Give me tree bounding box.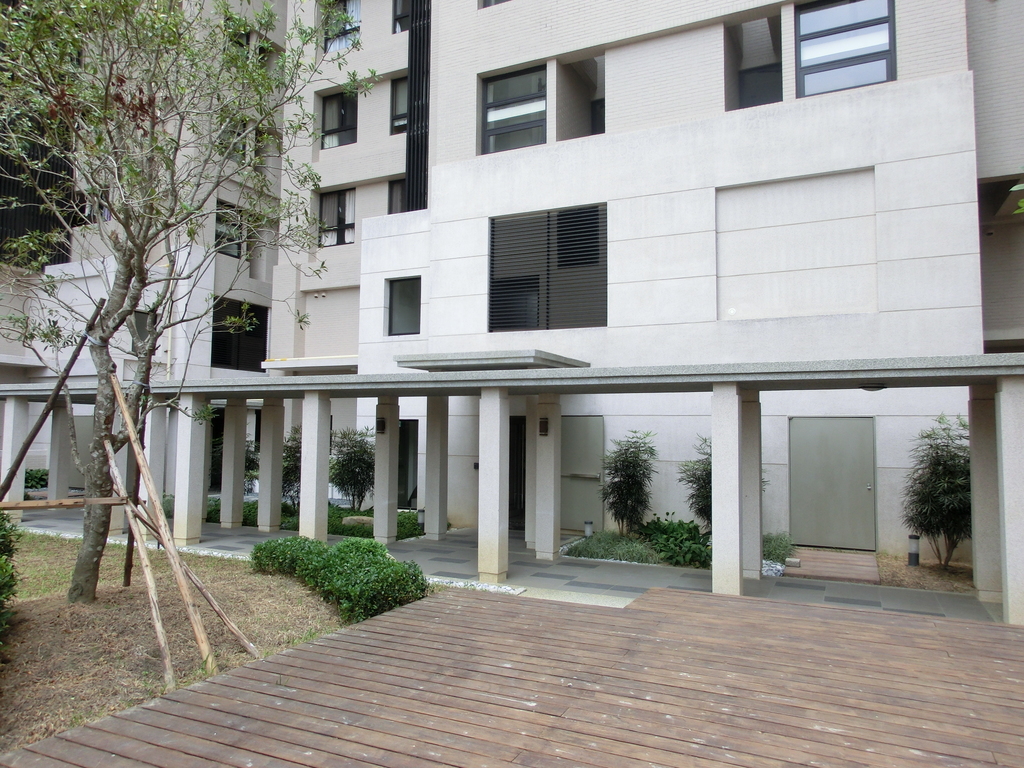
(x1=898, y1=408, x2=970, y2=580).
